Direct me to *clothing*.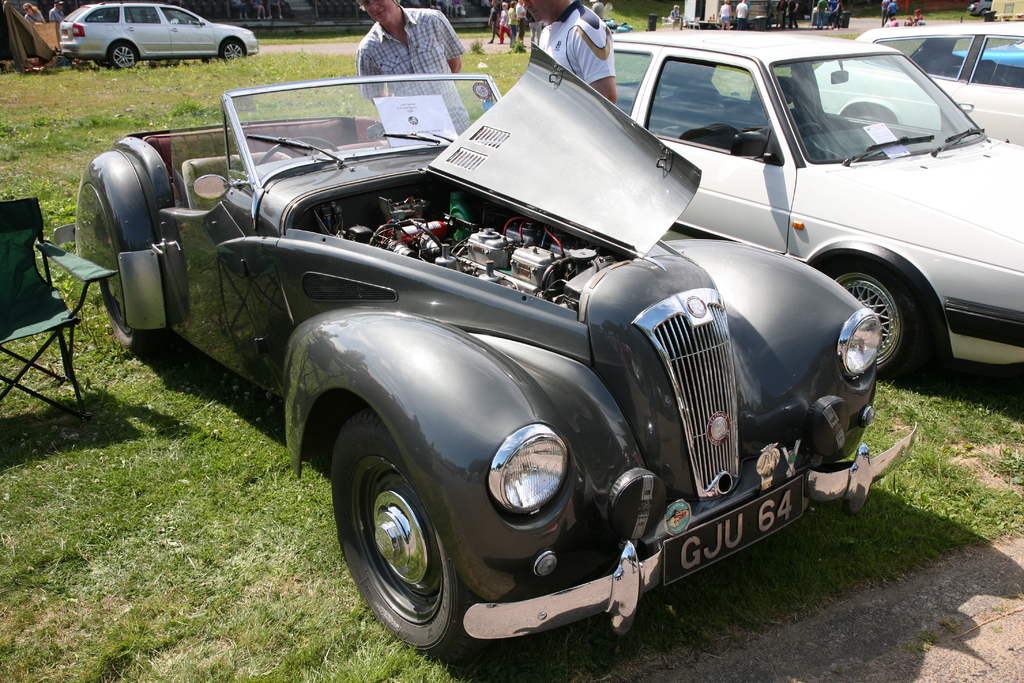
Direction: [x1=22, y1=6, x2=44, y2=24].
